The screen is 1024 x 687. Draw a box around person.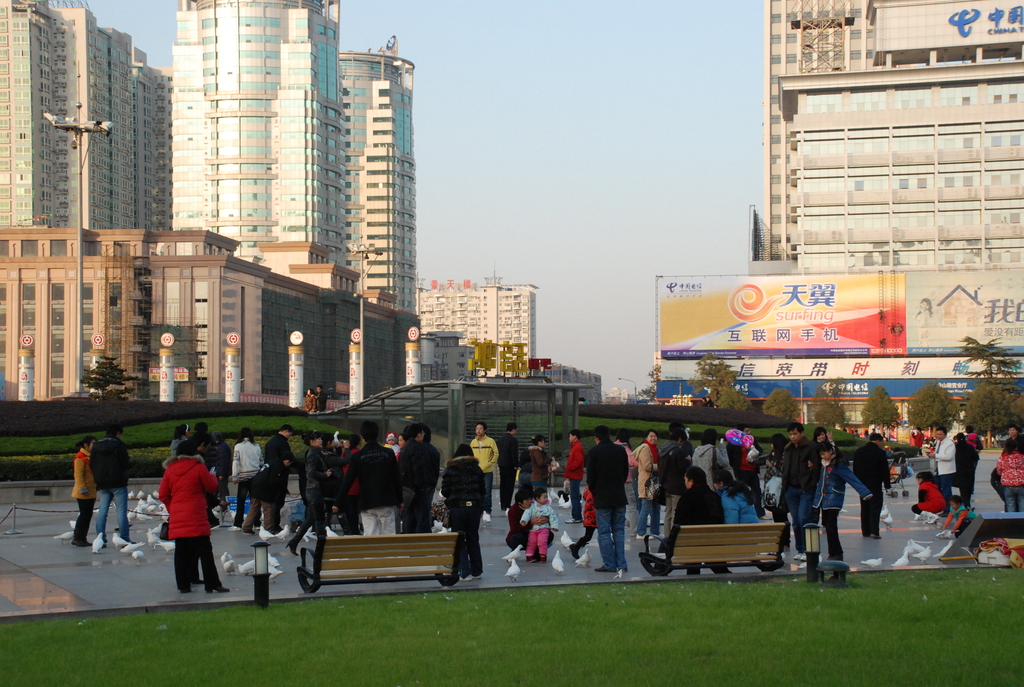
{"x1": 268, "y1": 425, "x2": 301, "y2": 516}.
